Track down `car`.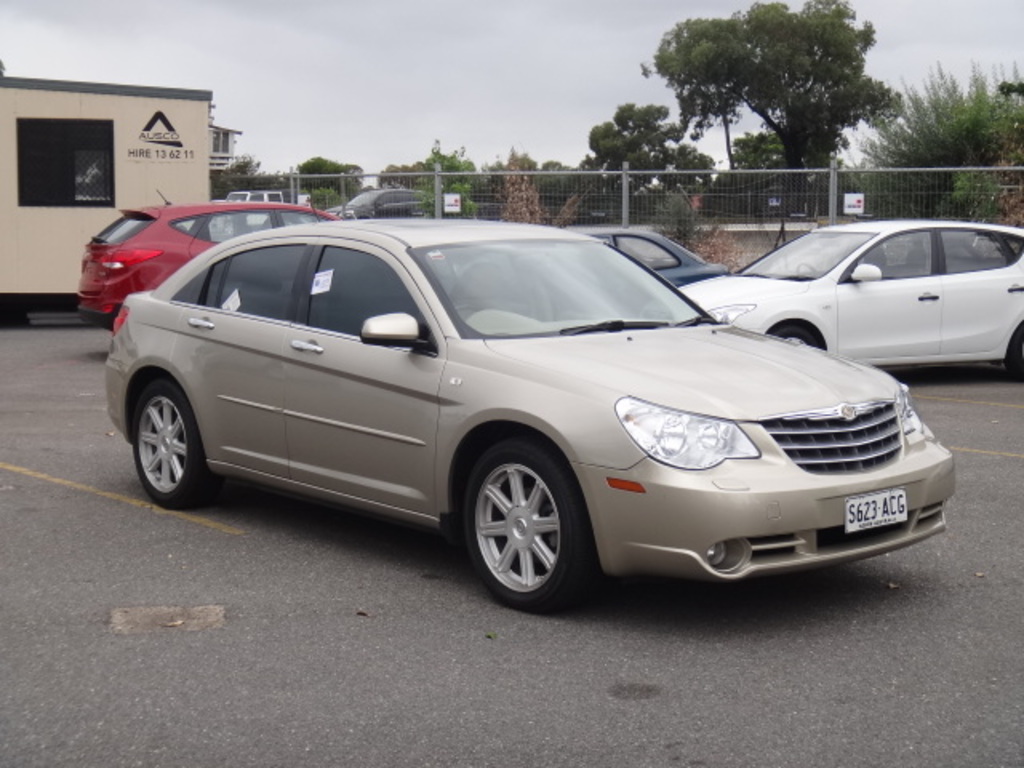
Tracked to box=[563, 221, 726, 282].
